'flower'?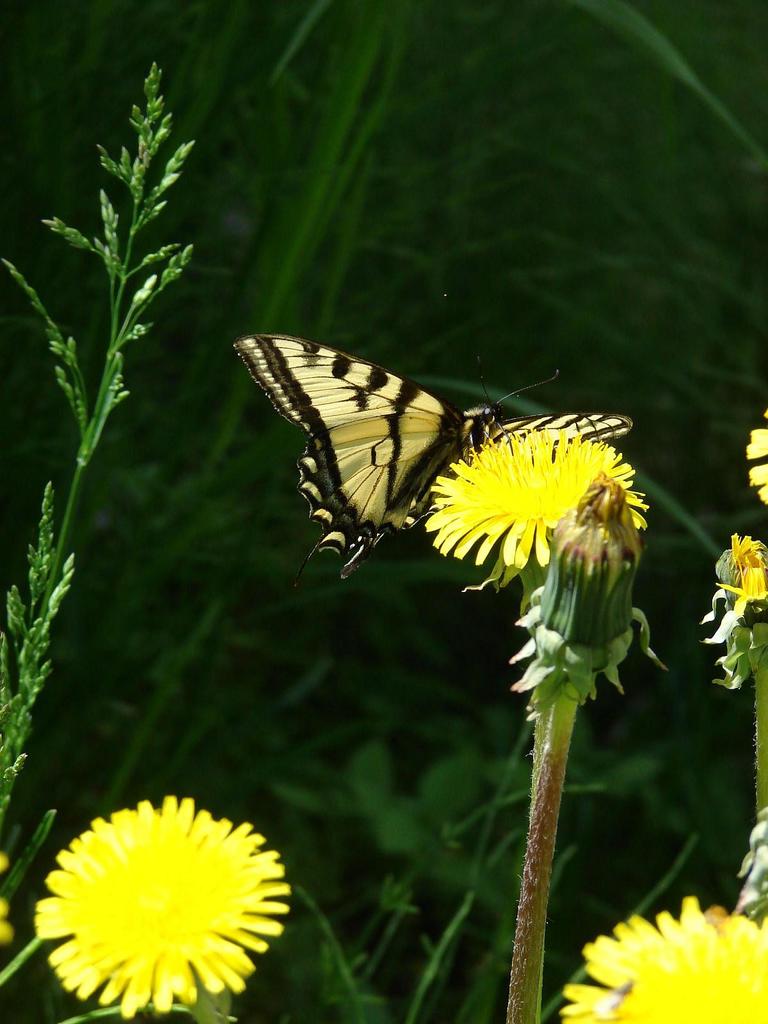
[x1=424, y1=433, x2=651, y2=574]
